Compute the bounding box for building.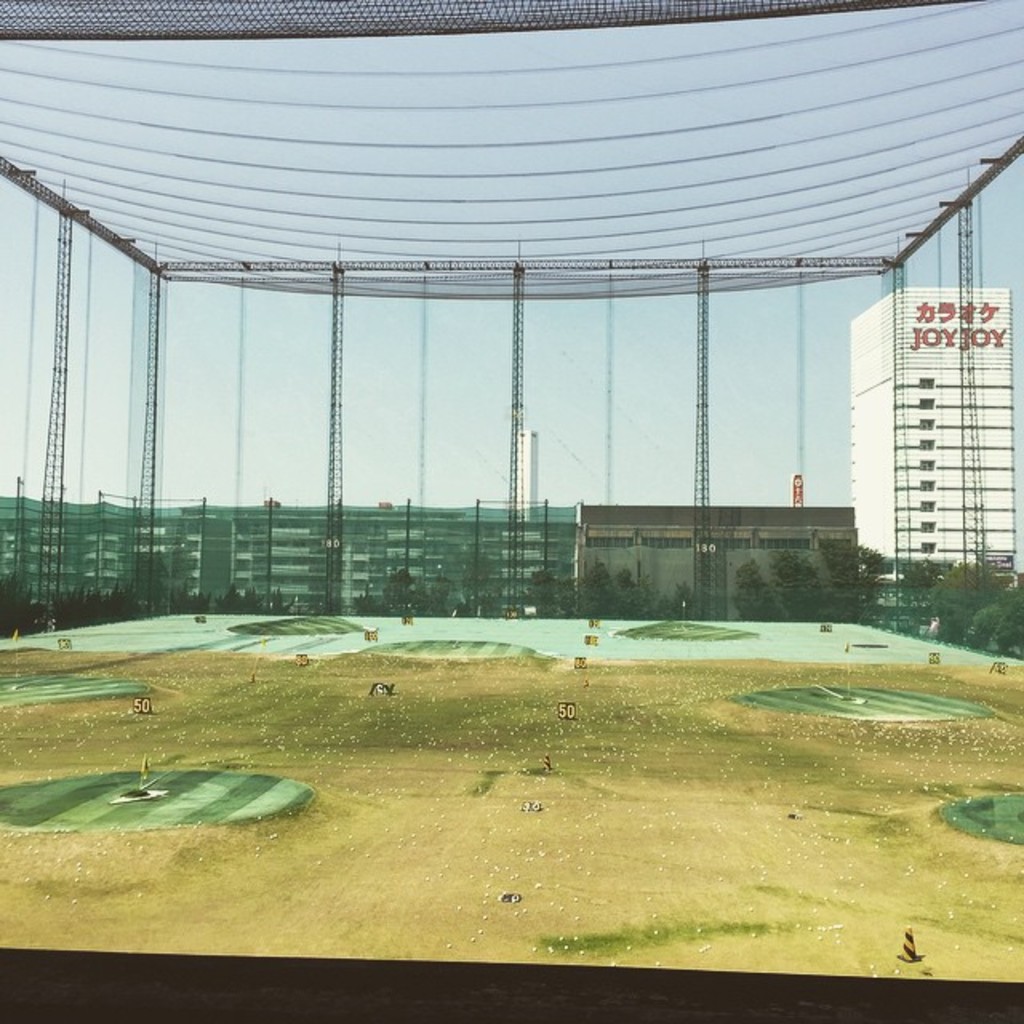
842/282/1014/637.
